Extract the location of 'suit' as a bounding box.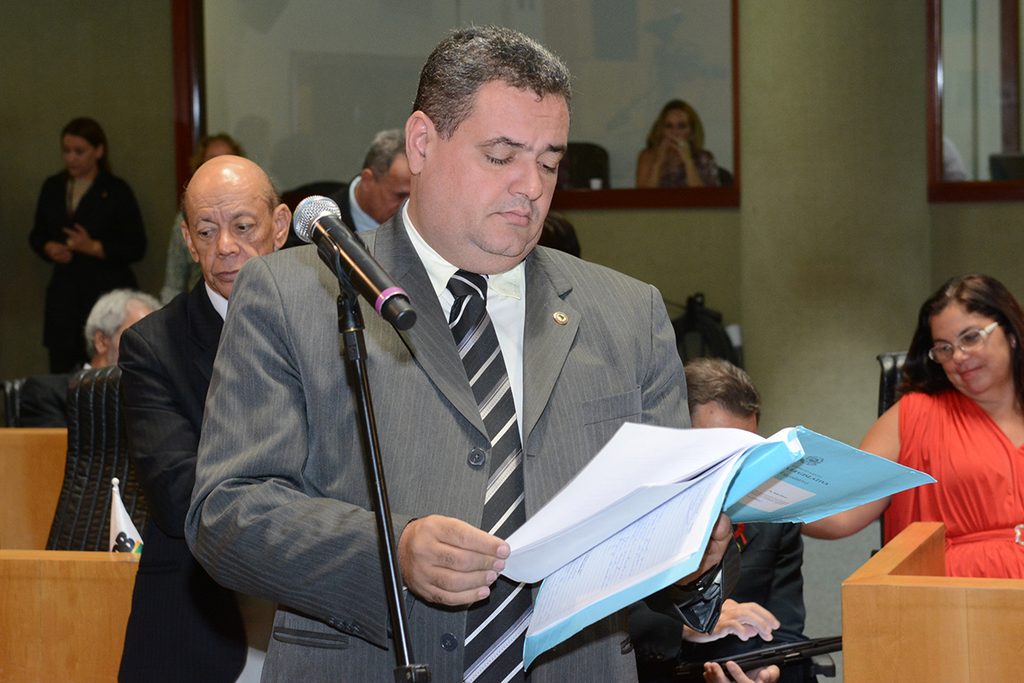
region(630, 517, 817, 682).
